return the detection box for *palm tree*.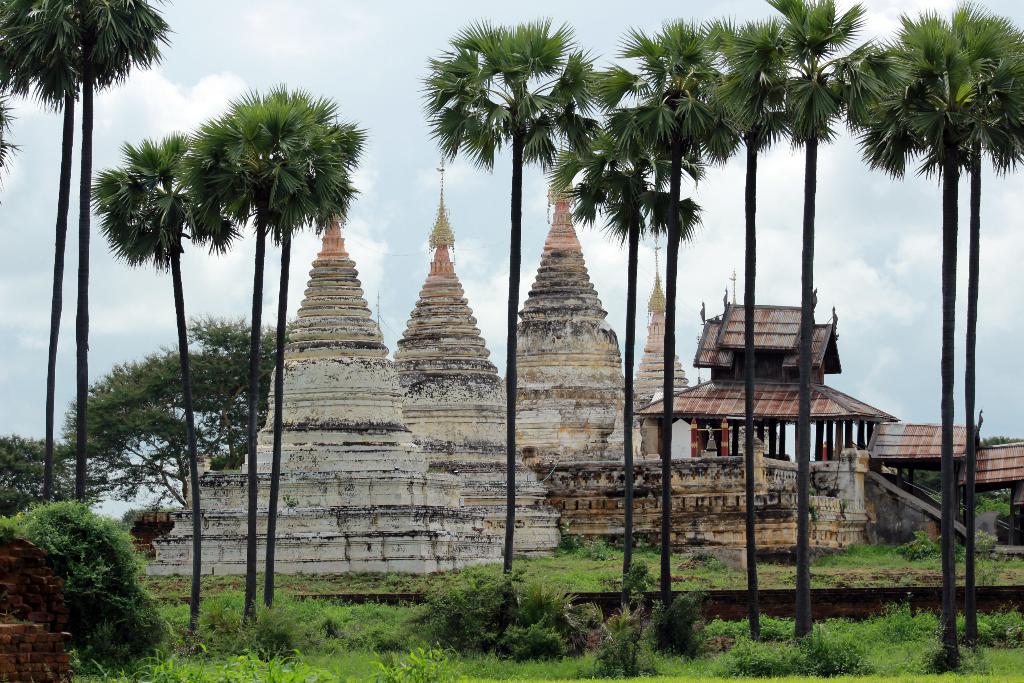
Rect(605, 85, 723, 627).
